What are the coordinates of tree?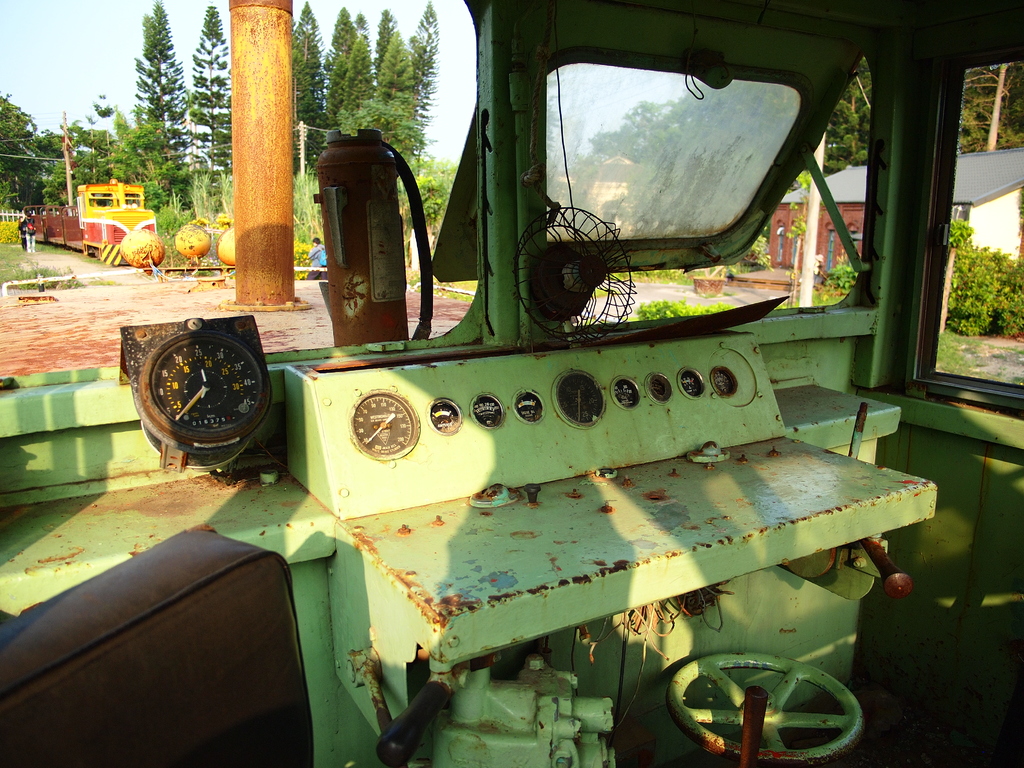
[left=376, top=31, right=416, bottom=97].
